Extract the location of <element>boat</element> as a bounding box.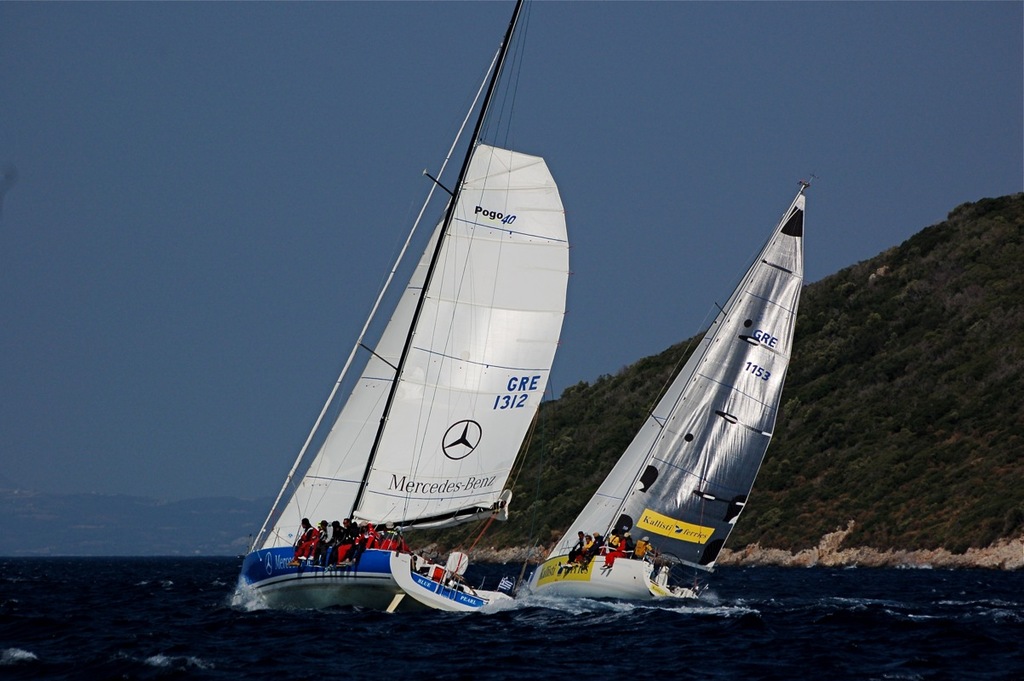
locate(518, 193, 821, 615).
